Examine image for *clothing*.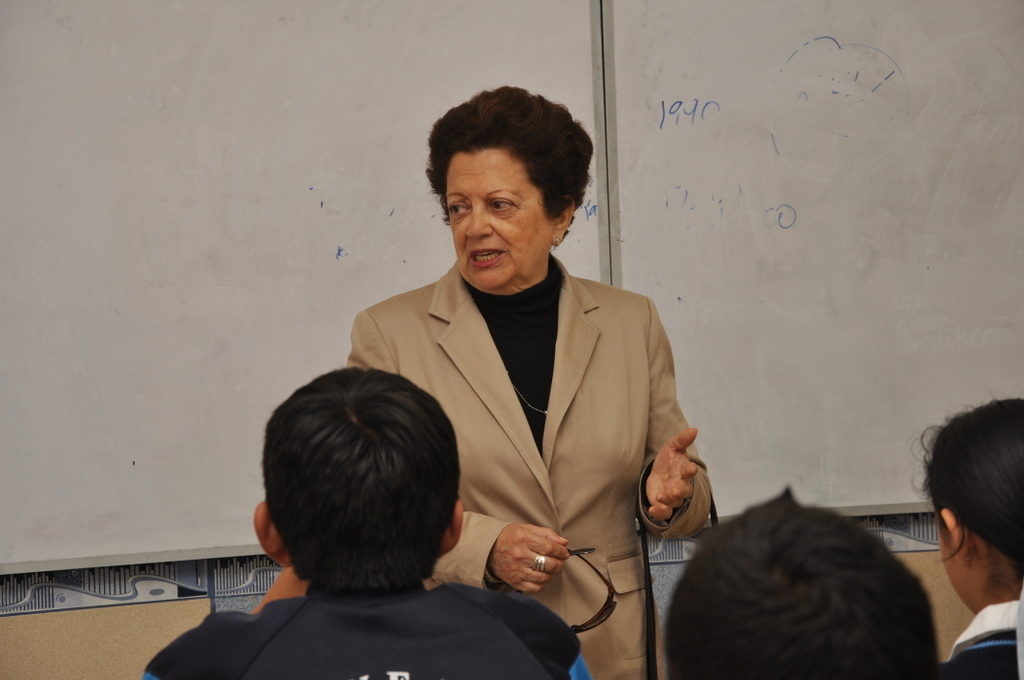
Examination result: 151 579 590 679.
